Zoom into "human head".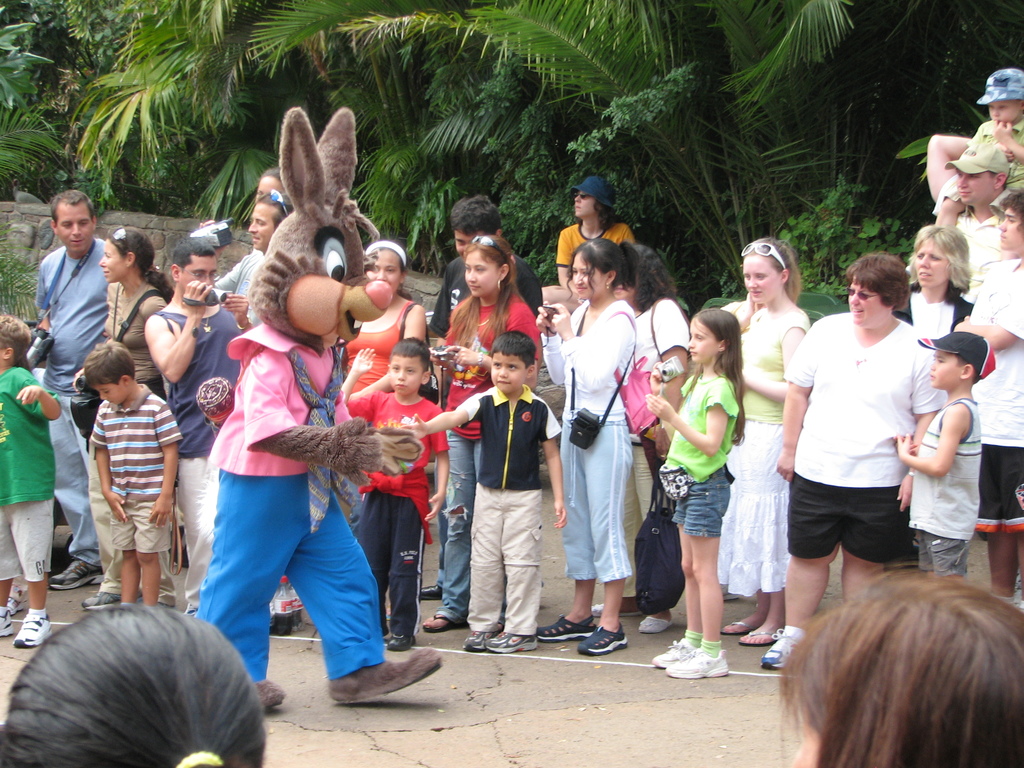
Zoom target: 172,236,213,297.
